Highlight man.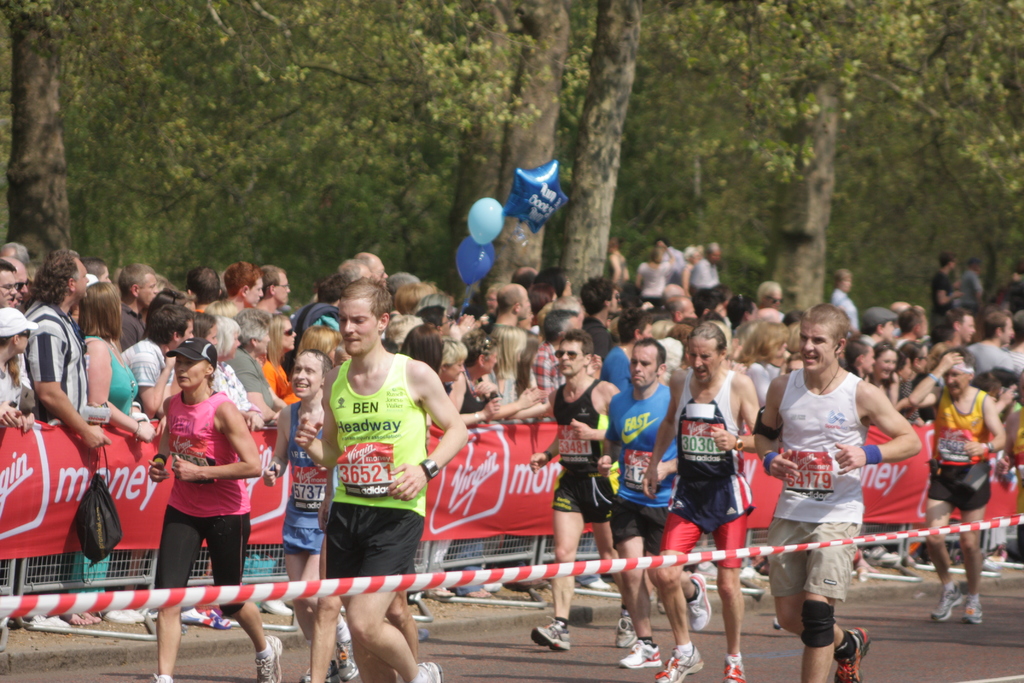
Highlighted region: box=[585, 340, 715, 675].
